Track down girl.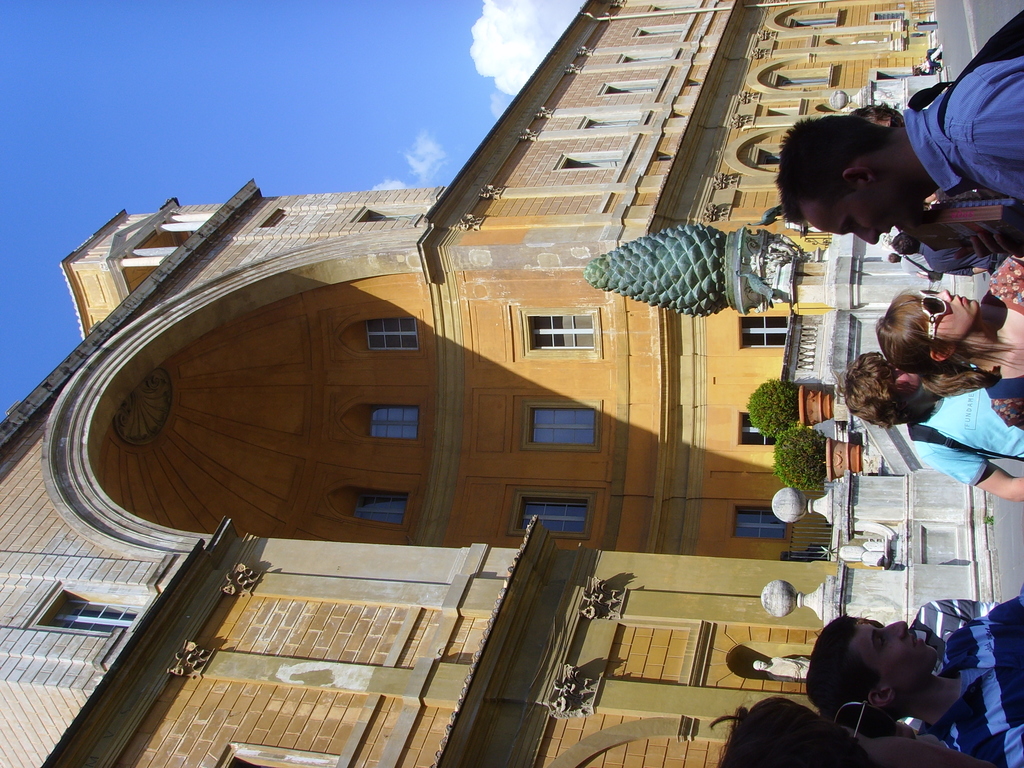
Tracked to BBox(871, 255, 1023, 427).
